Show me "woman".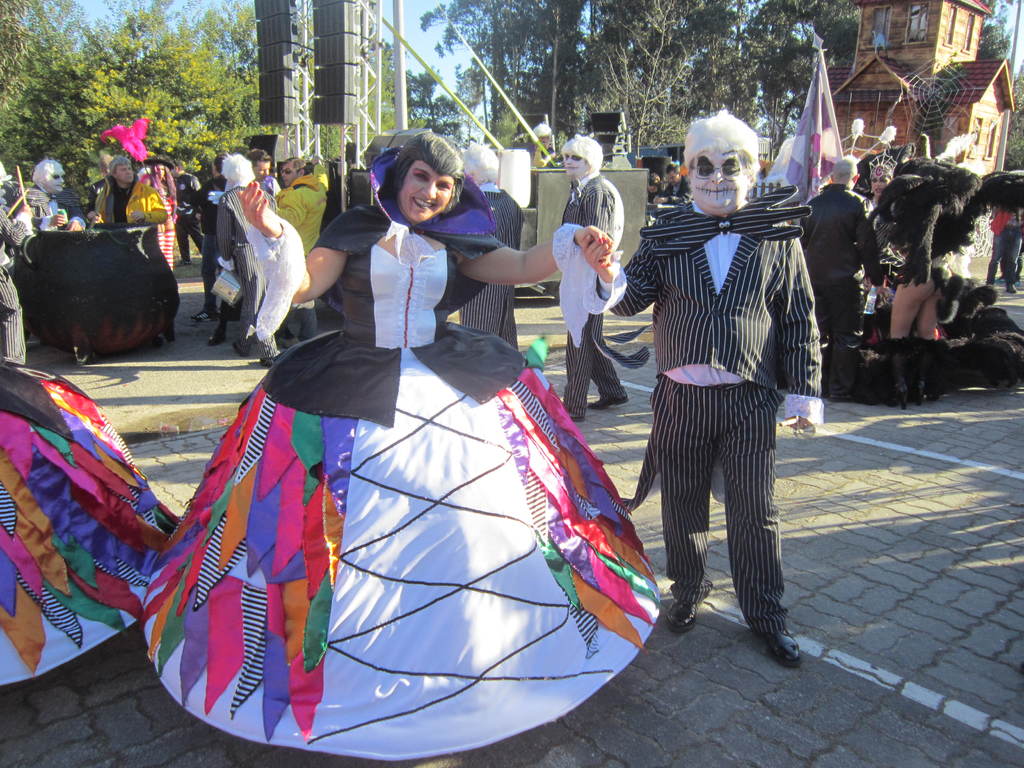
"woman" is here: <bbox>156, 114, 623, 744</bbox>.
